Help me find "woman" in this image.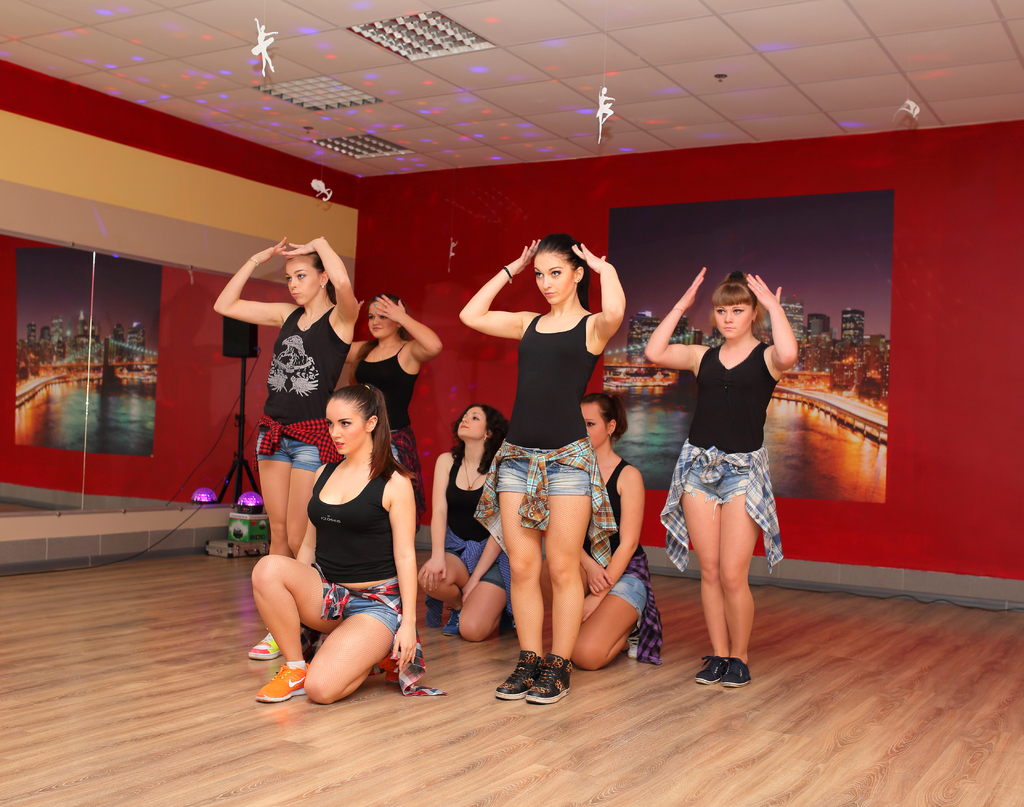
Found it: {"x1": 346, "y1": 292, "x2": 444, "y2": 532}.
